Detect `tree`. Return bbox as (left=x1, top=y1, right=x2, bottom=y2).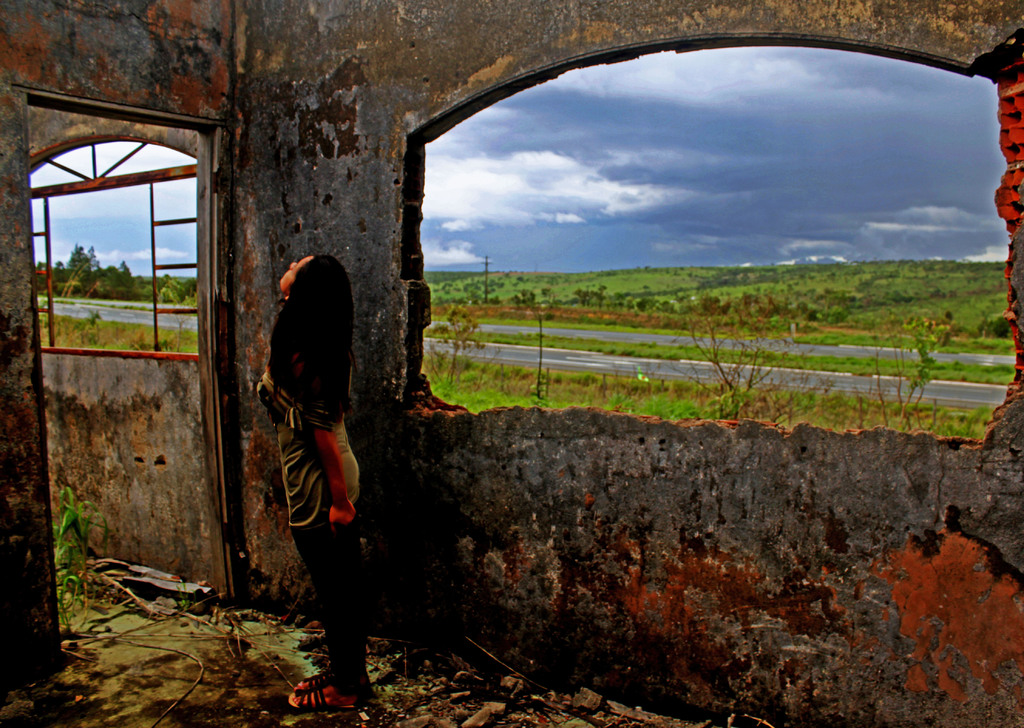
(left=68, top=239, right=90, bottom=285).
